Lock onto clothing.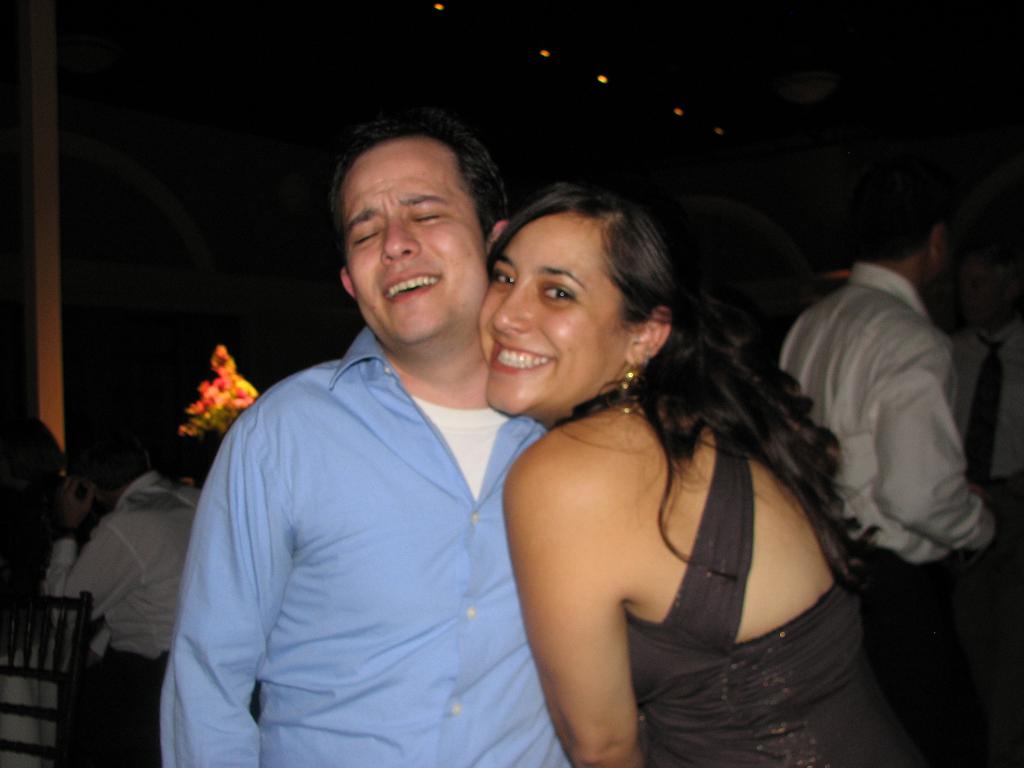
Locked: detection(778, 257, 1004, 767).
